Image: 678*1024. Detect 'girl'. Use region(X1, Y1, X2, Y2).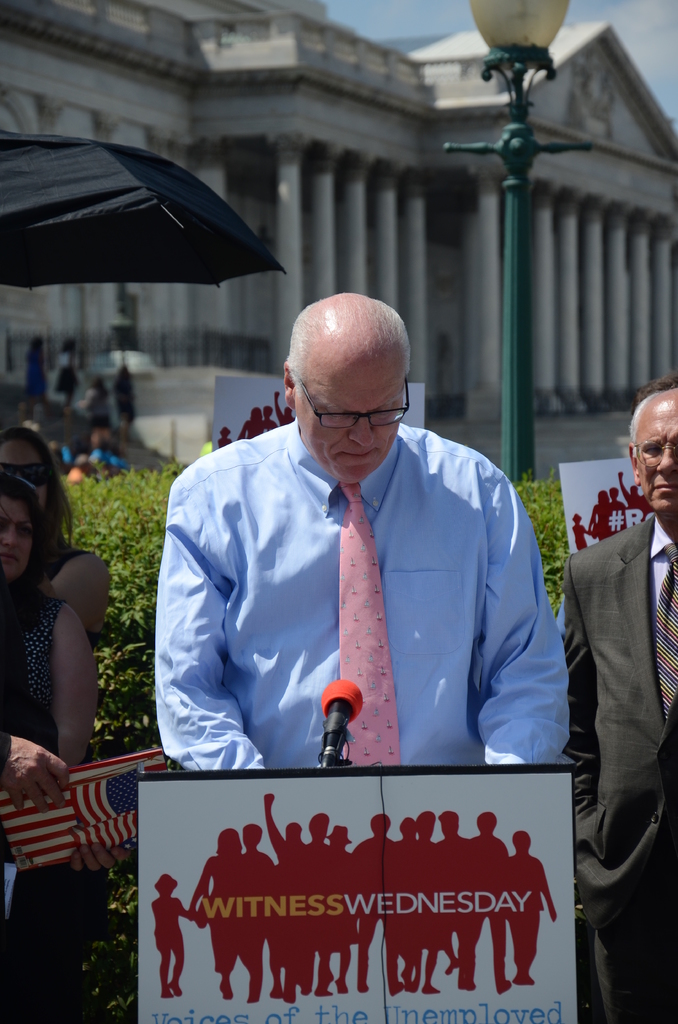
region(16, 335, 51, 419).
